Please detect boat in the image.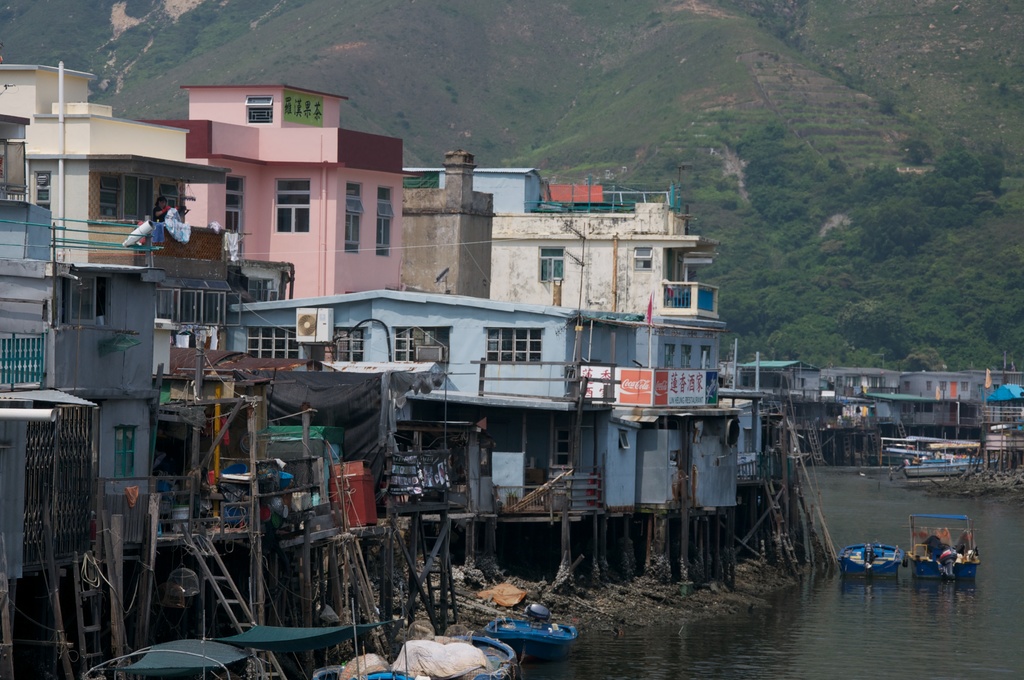
bbox=(914, 531, 1000, 591).
